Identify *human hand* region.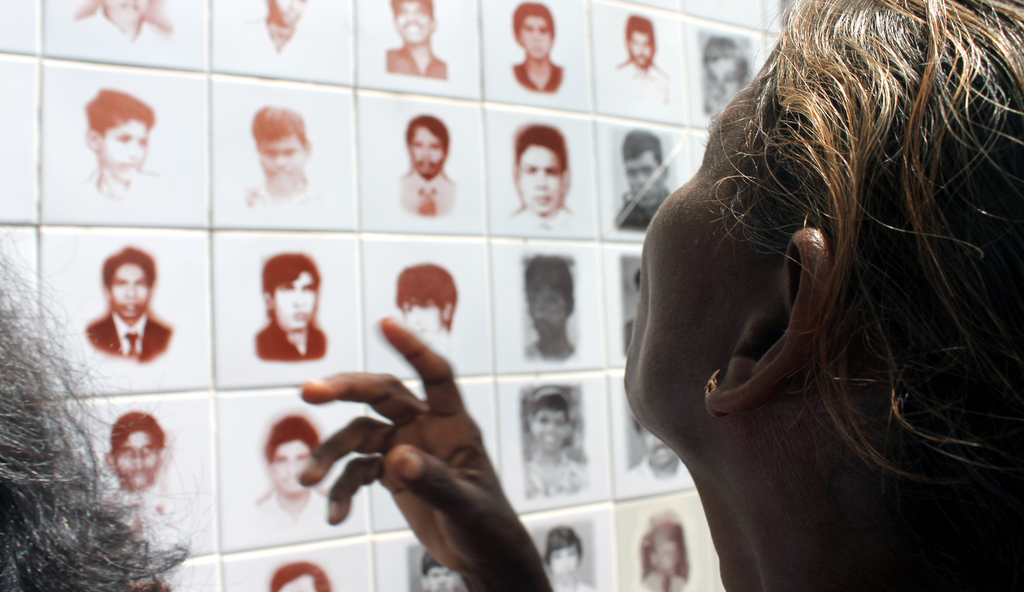
Region: rect(292, 324, 550, 561).
